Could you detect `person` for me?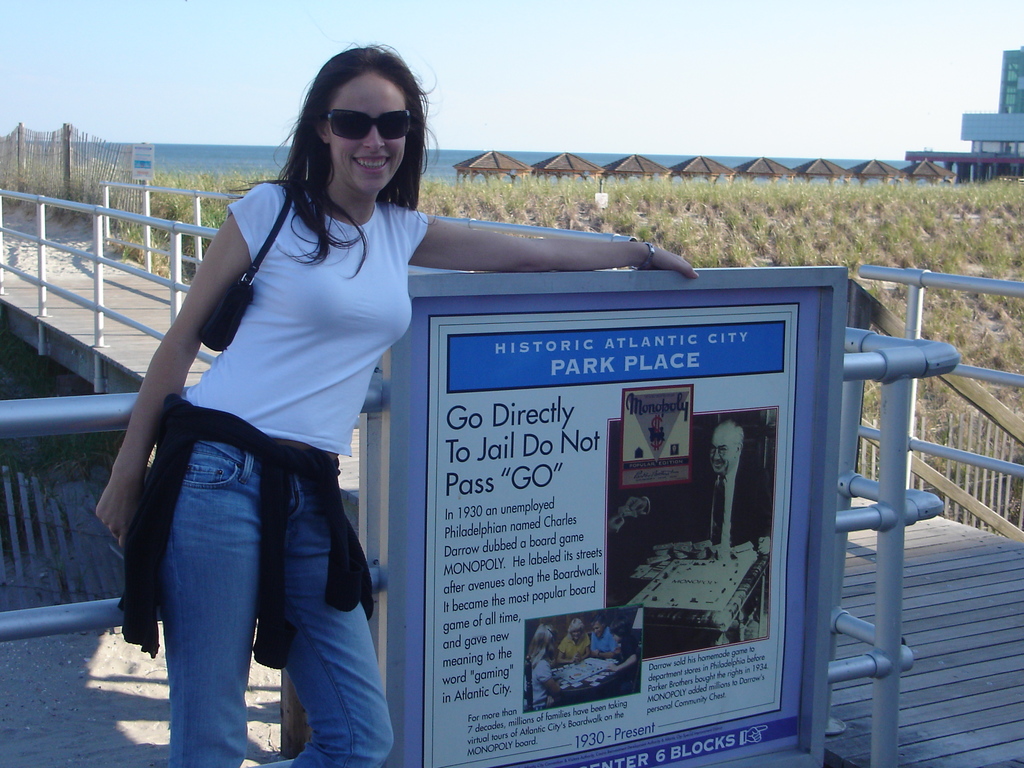
Detection result: locate(611, 621, 641, 694).
